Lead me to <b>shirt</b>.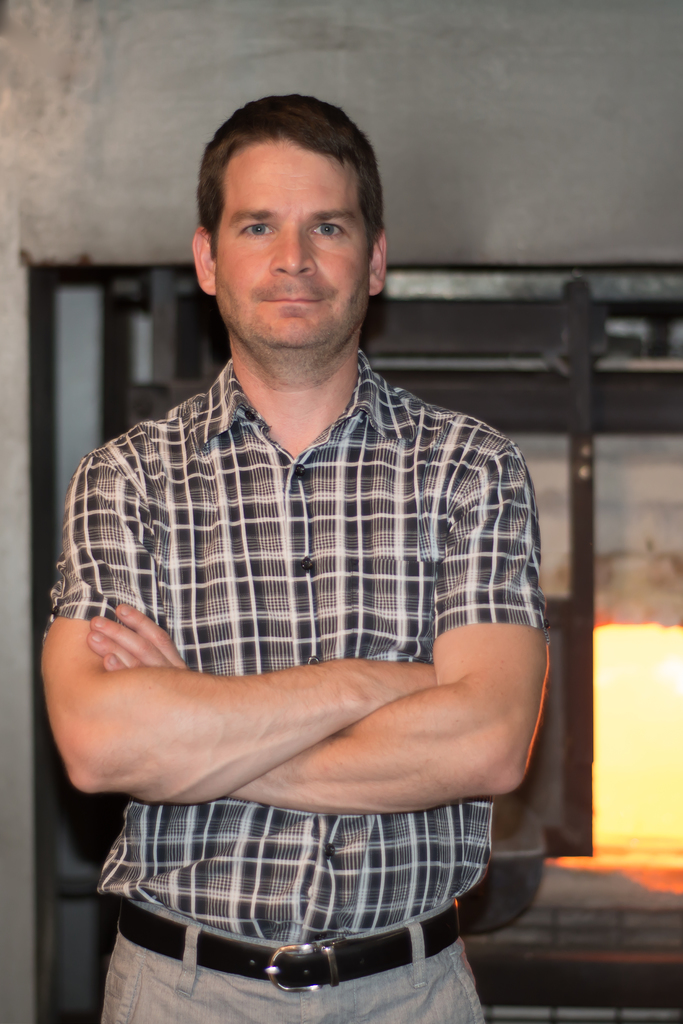
Lead to 48:362:548:952.
